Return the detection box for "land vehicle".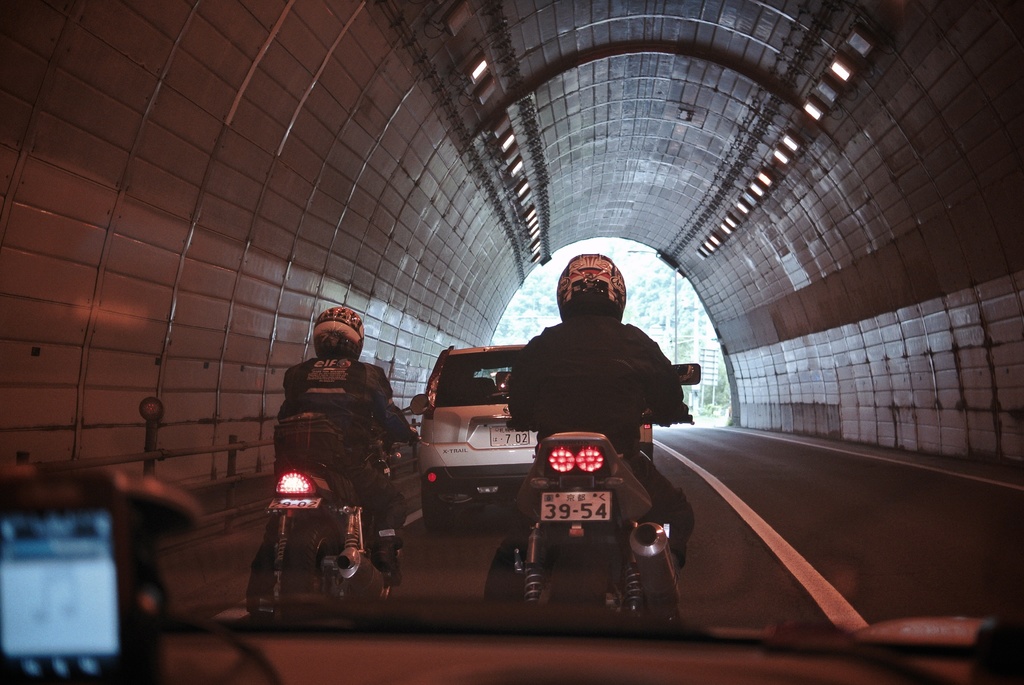
locate(495, 363, 698, 618).
